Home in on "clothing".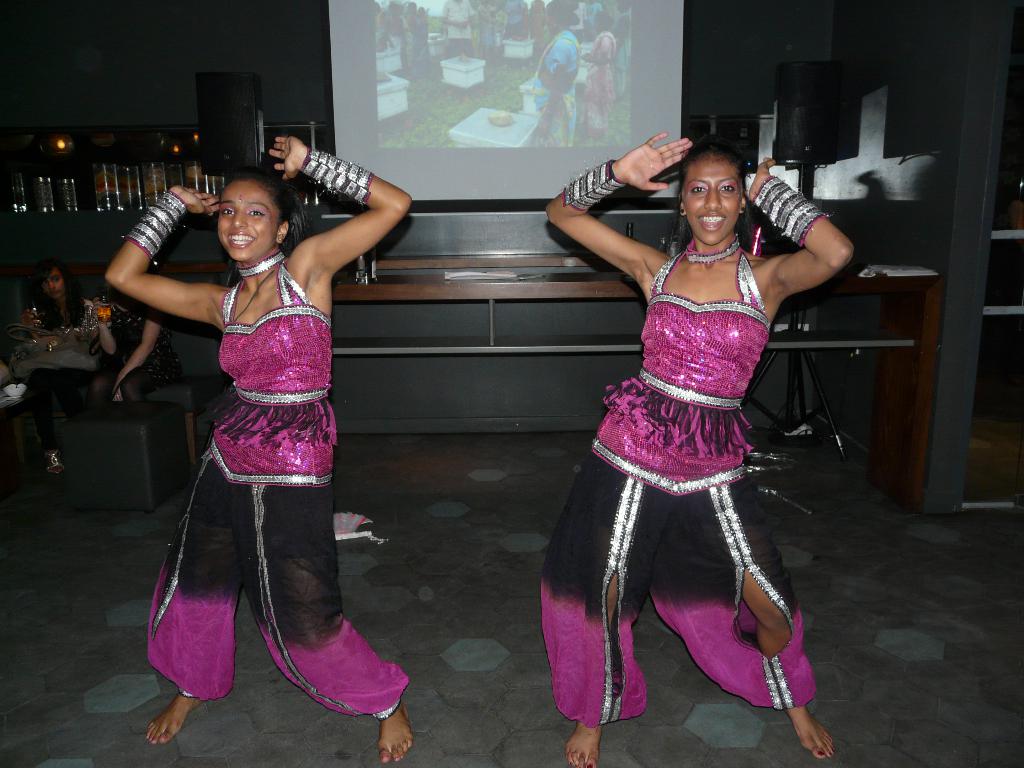
Homed in at bbox=(158, 235, 356, 647).
